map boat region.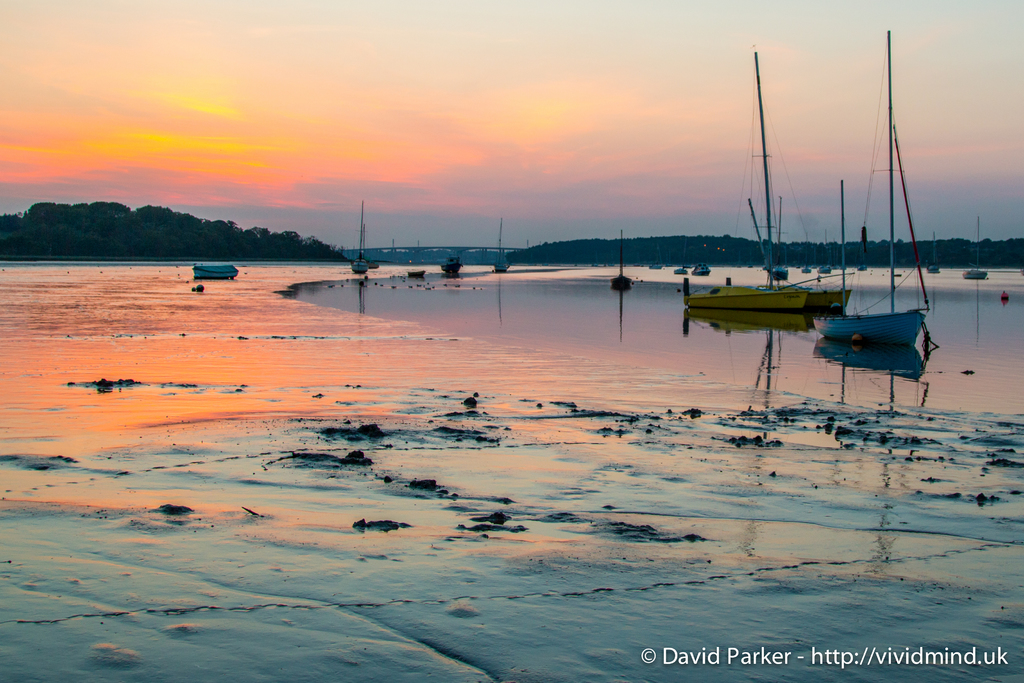
Mapped to (x1=962, y1=218, x2=989, y2=279).
